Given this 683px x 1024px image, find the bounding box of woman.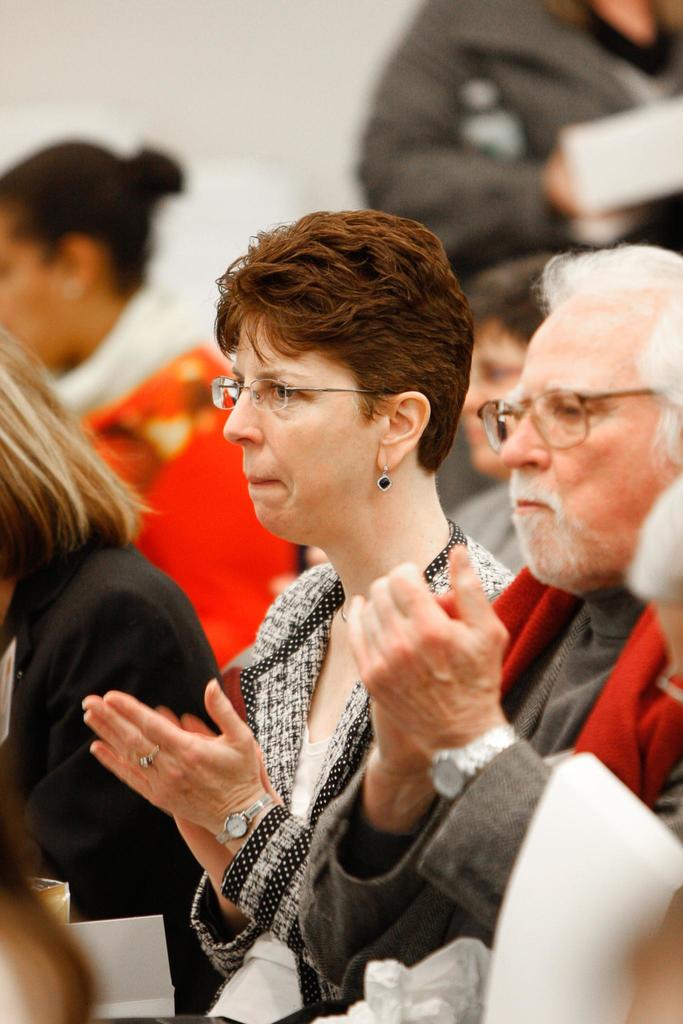
{"x1": 0, "y1": 145, "x2": 370, "y2": 717}.
